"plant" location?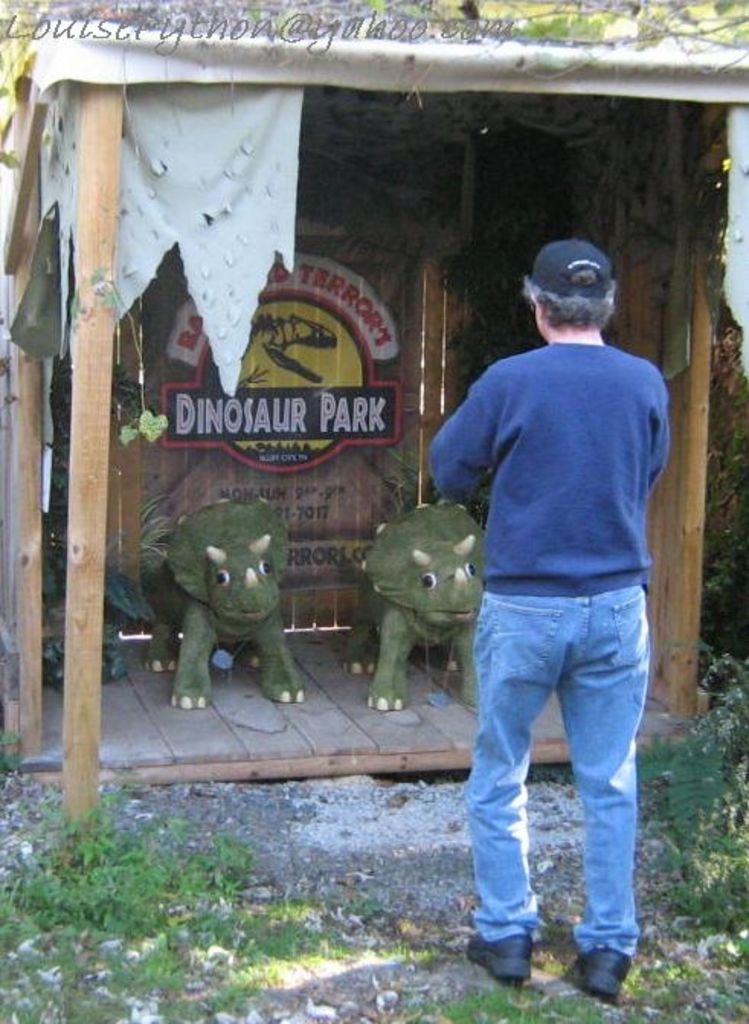
bbox=(50, 800, 114, 874)
